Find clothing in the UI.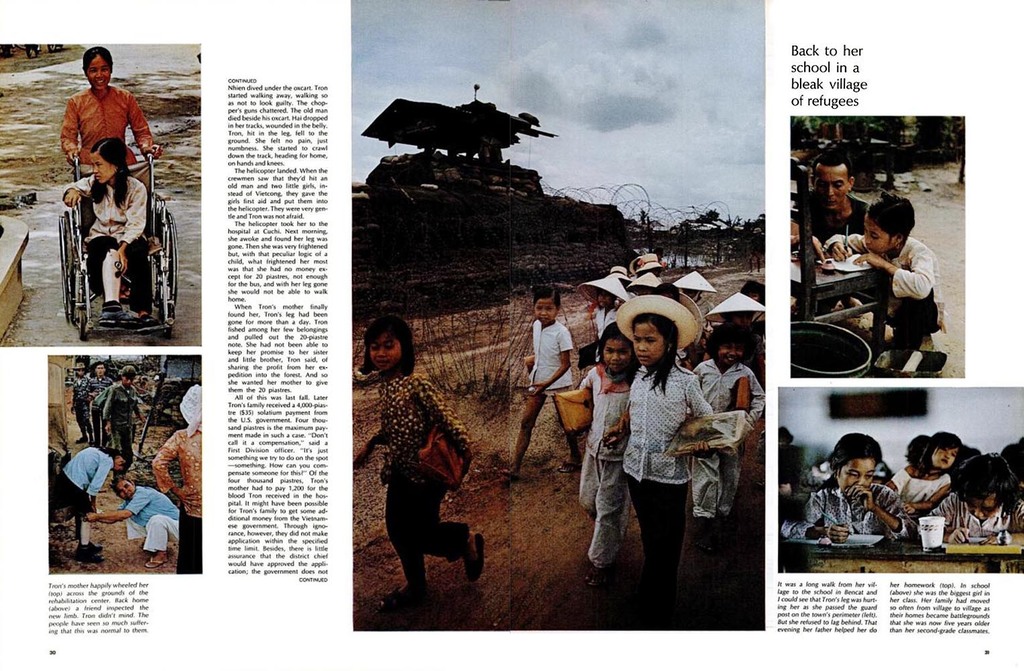
UI element at bbox=[793, 186, 868, 258].
